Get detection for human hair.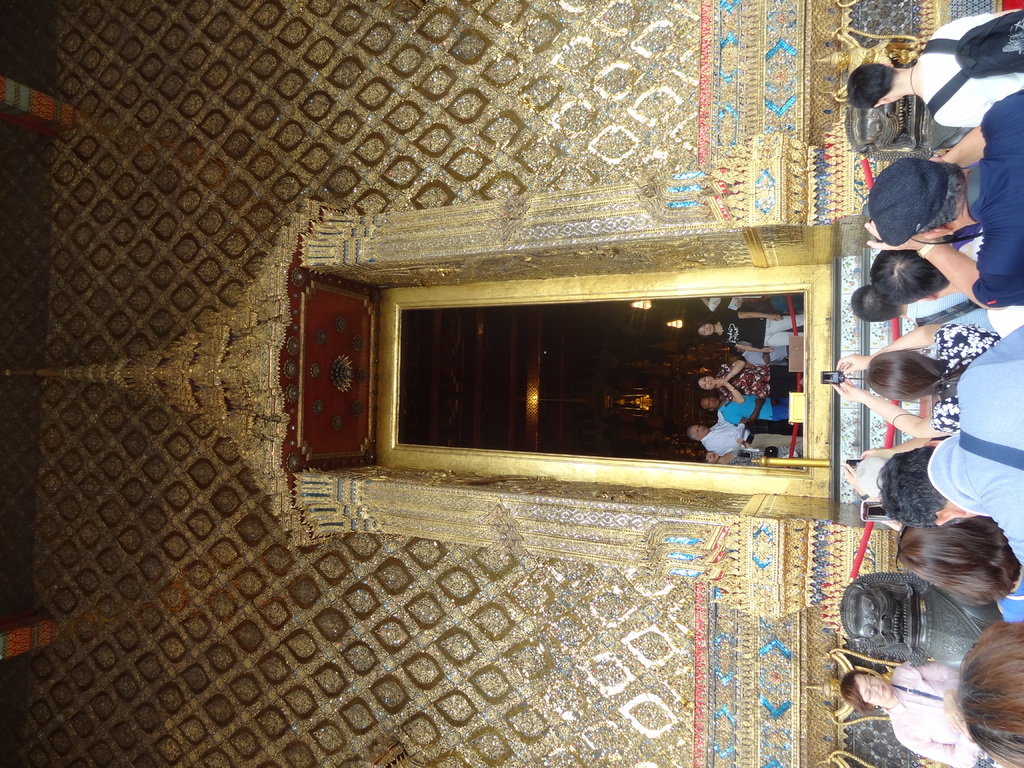
Detection: pyautogui.locateOnScreen(845, 63, 902, 111).
